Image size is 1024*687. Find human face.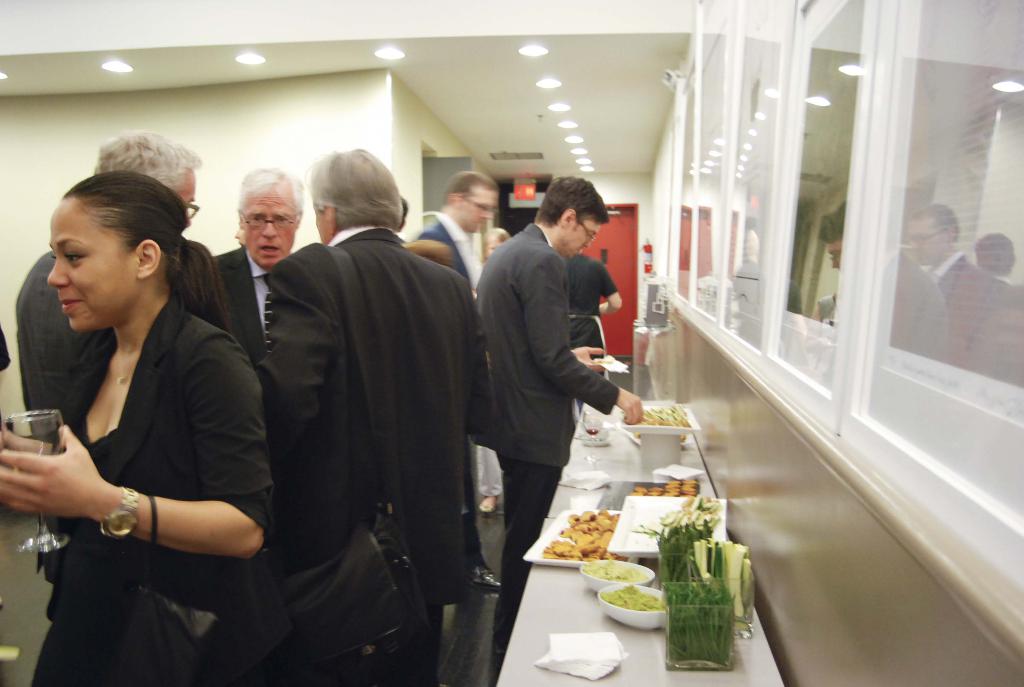
x1=557, y1=224, x2=600, y2=259.
